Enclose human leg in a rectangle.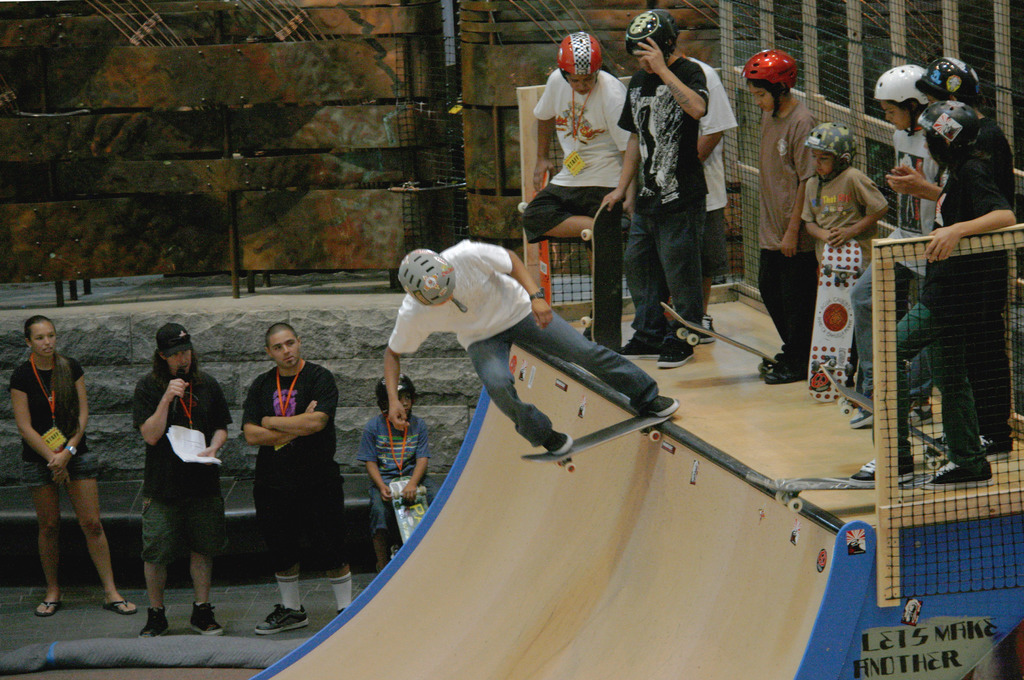
[left=980, top=273, right=1009, bottom=450].
